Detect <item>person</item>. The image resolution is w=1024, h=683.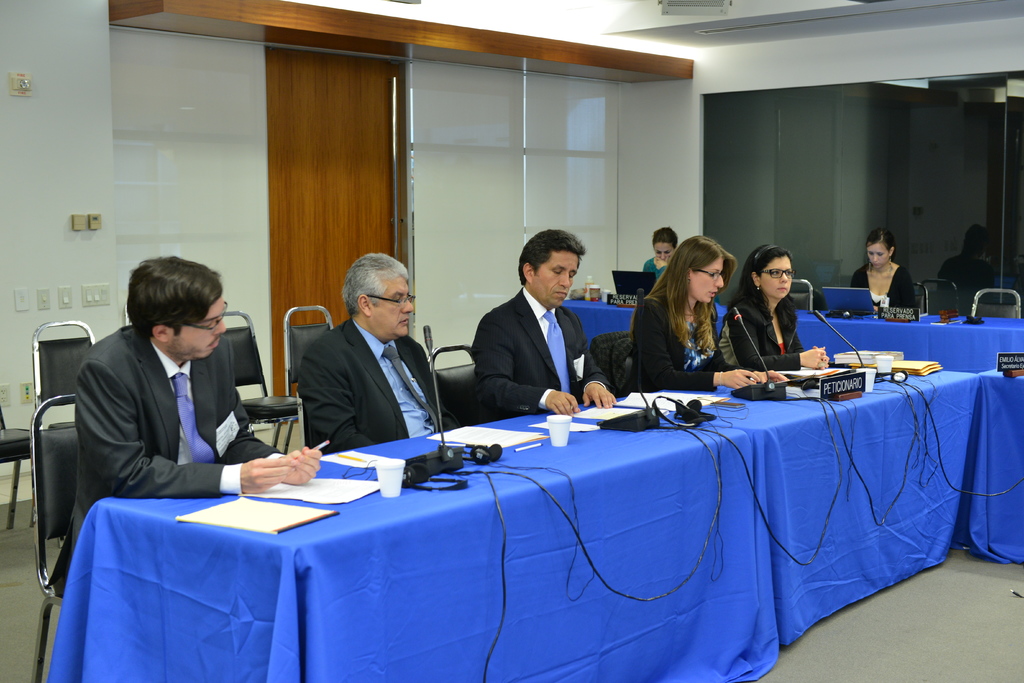
bbox=(289, 245, 486, 457).
